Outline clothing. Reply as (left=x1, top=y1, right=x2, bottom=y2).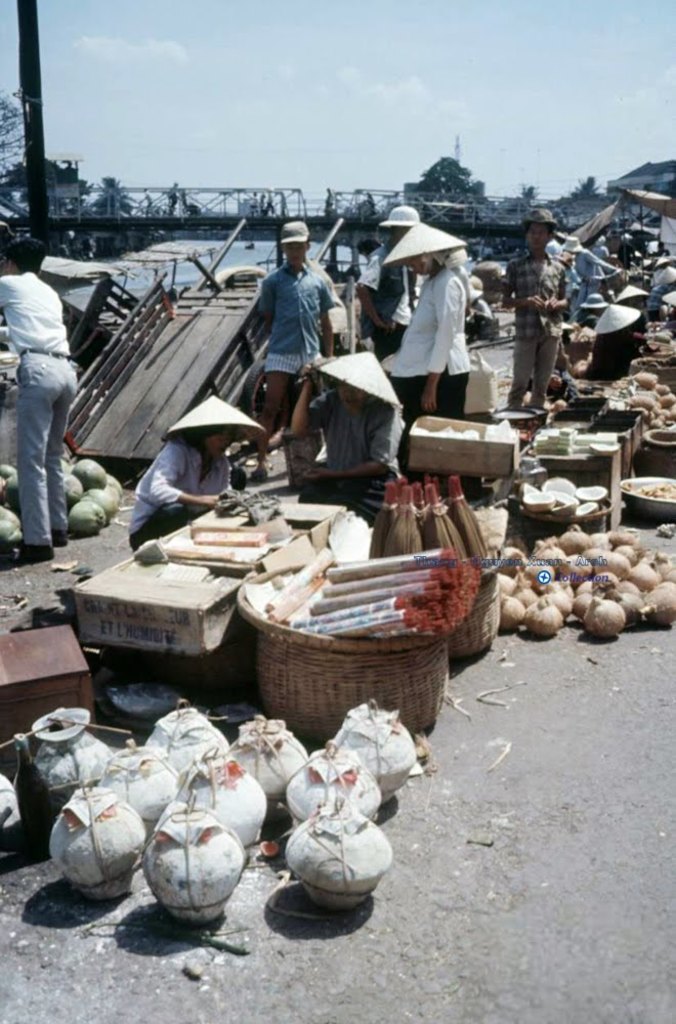
(left=229, top=267, right=341, bottom=393).
